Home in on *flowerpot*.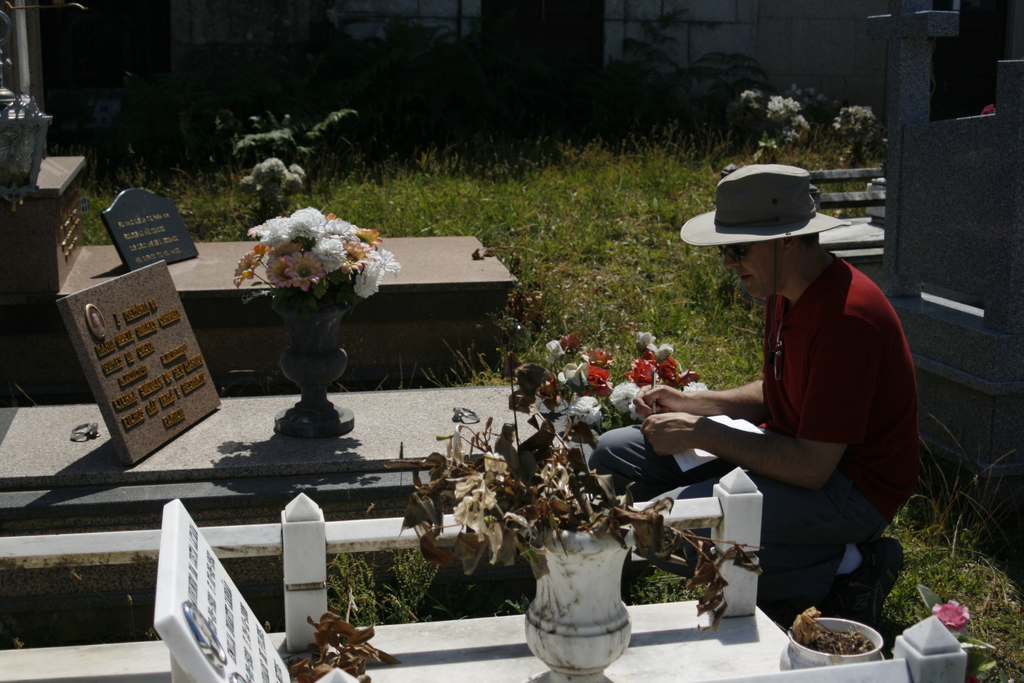
Homed in at <box>531,545,638,668</box>.
